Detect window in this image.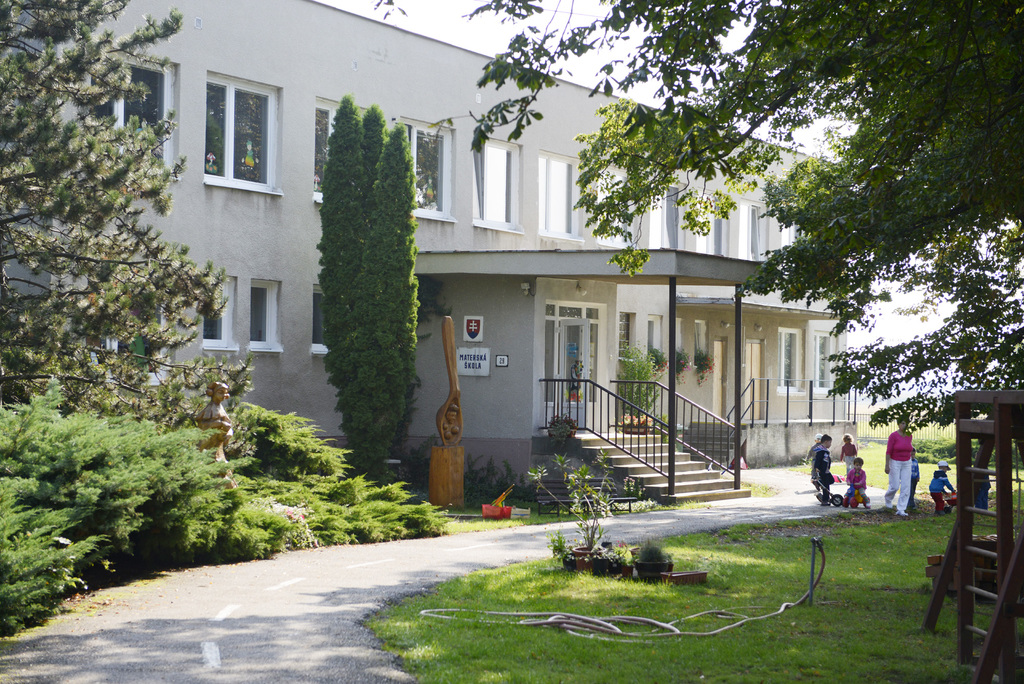
Detection: x1=205, y1=73, x2=284, y2=198.
